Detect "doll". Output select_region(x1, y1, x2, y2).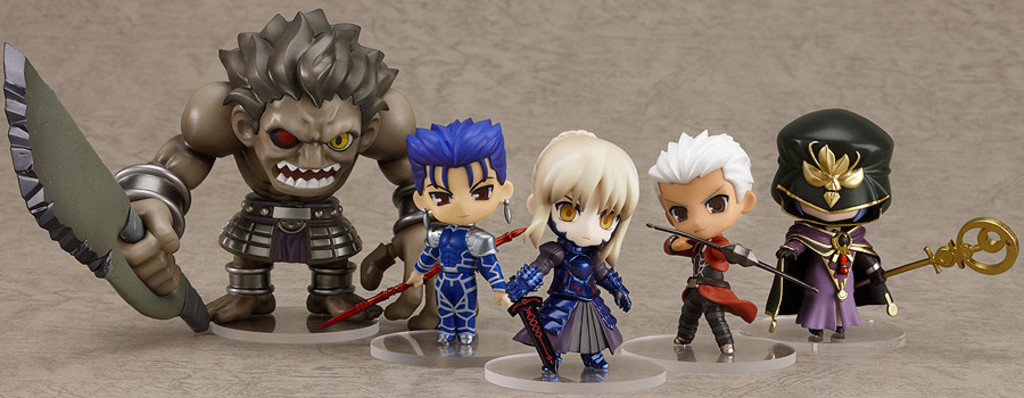
select_region(109, 14, 430, 332).
